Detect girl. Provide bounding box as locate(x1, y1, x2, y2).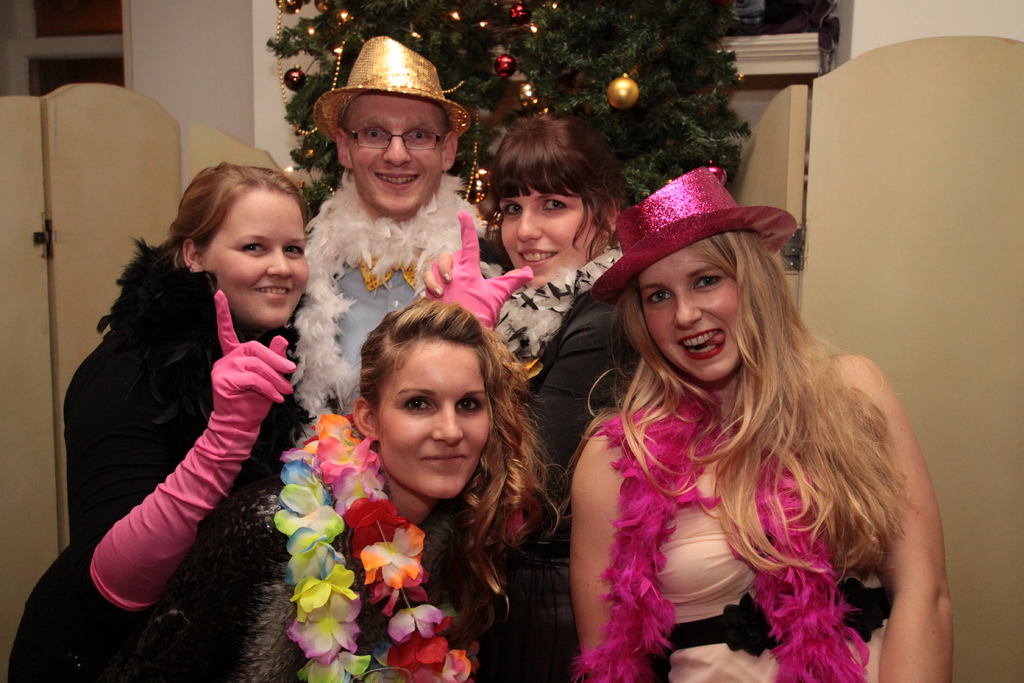
locate(558, 163, 957, 682).
